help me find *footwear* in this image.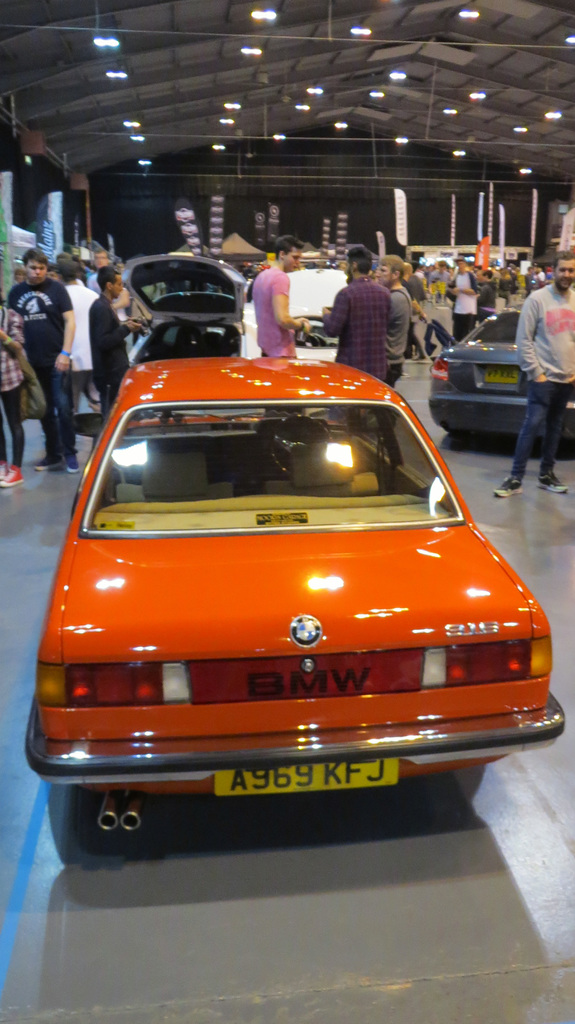
Found it: l=494, t=477, r=521, b=500.
